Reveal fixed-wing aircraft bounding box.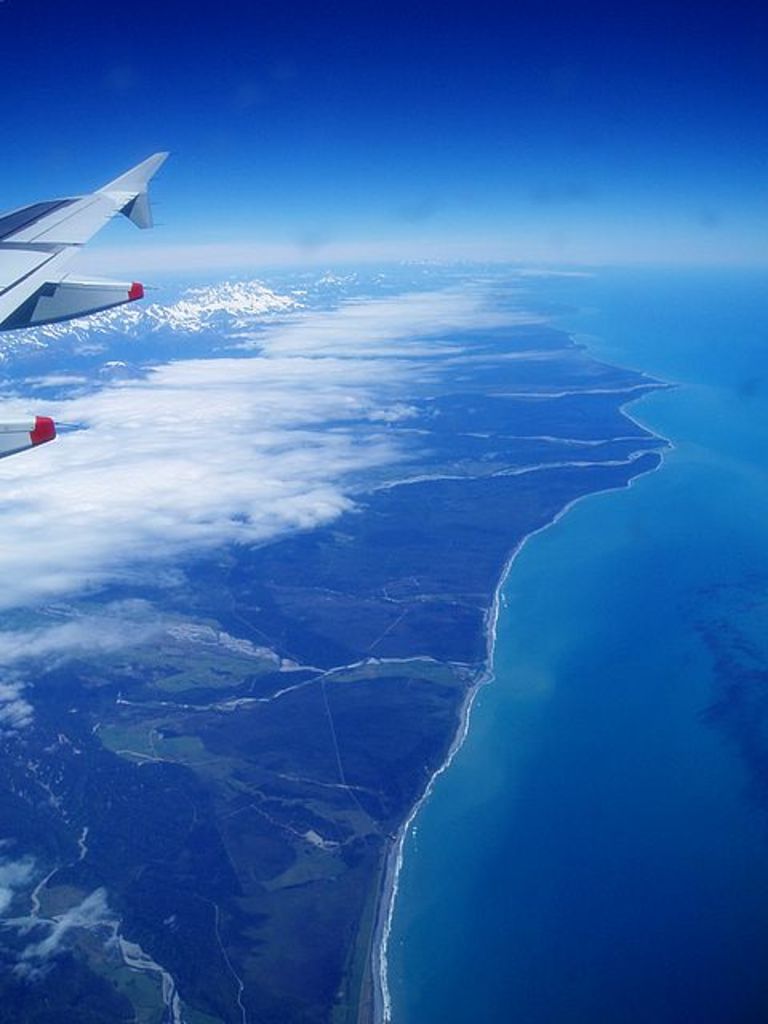
Revealed: bbox=(0, 146, 170, 461).
